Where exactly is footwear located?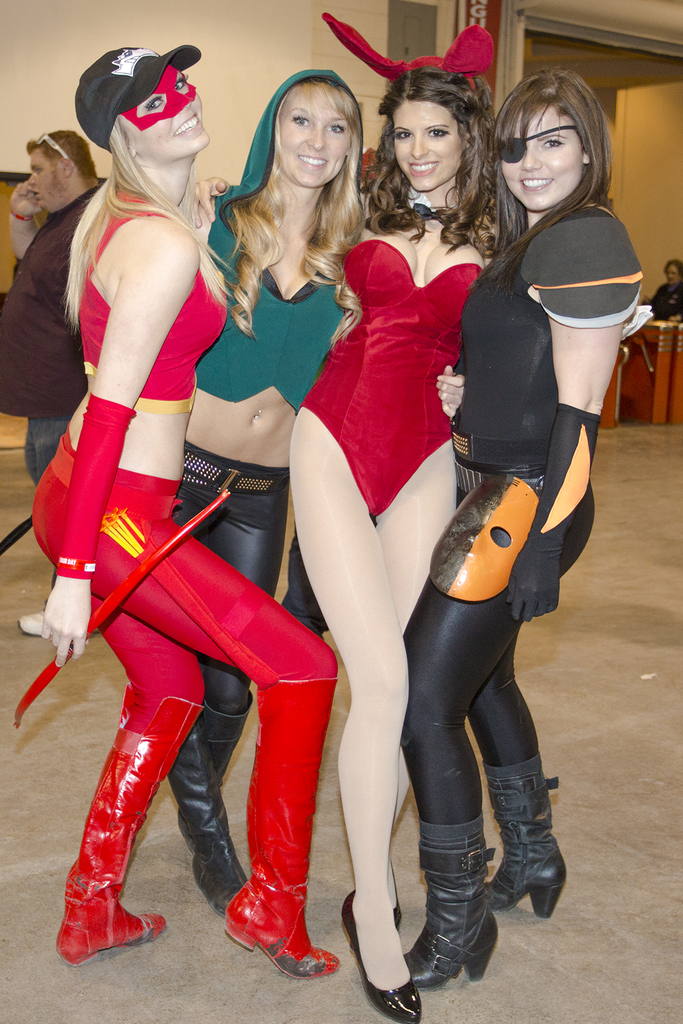
Its bounding box is bbox(55, 681, 206, 970).
